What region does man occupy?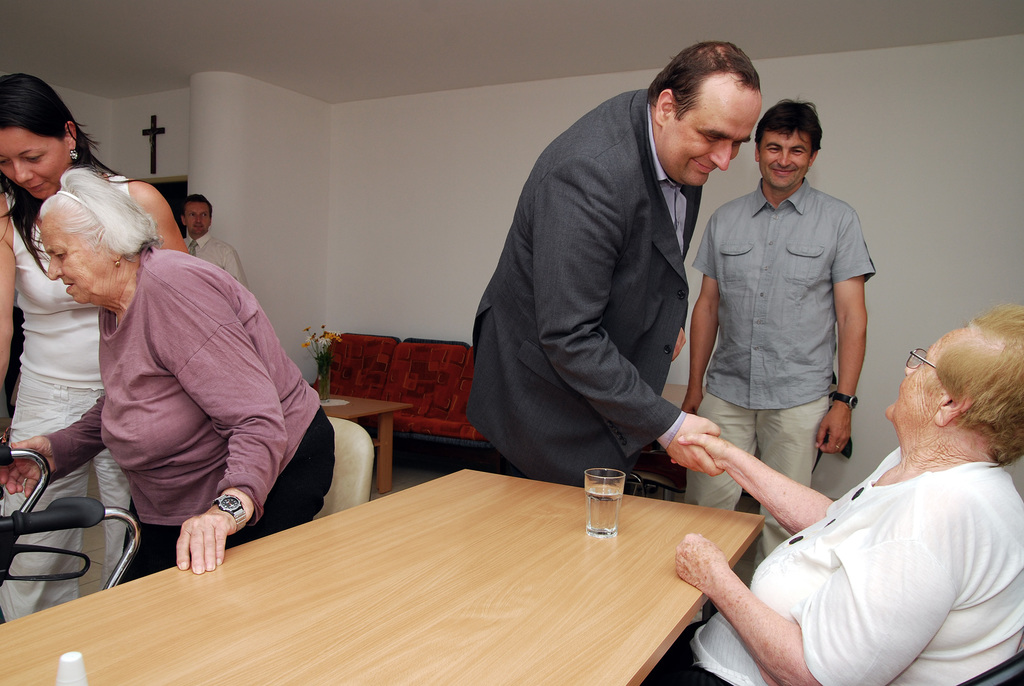
(181, 191, 252, 291).
